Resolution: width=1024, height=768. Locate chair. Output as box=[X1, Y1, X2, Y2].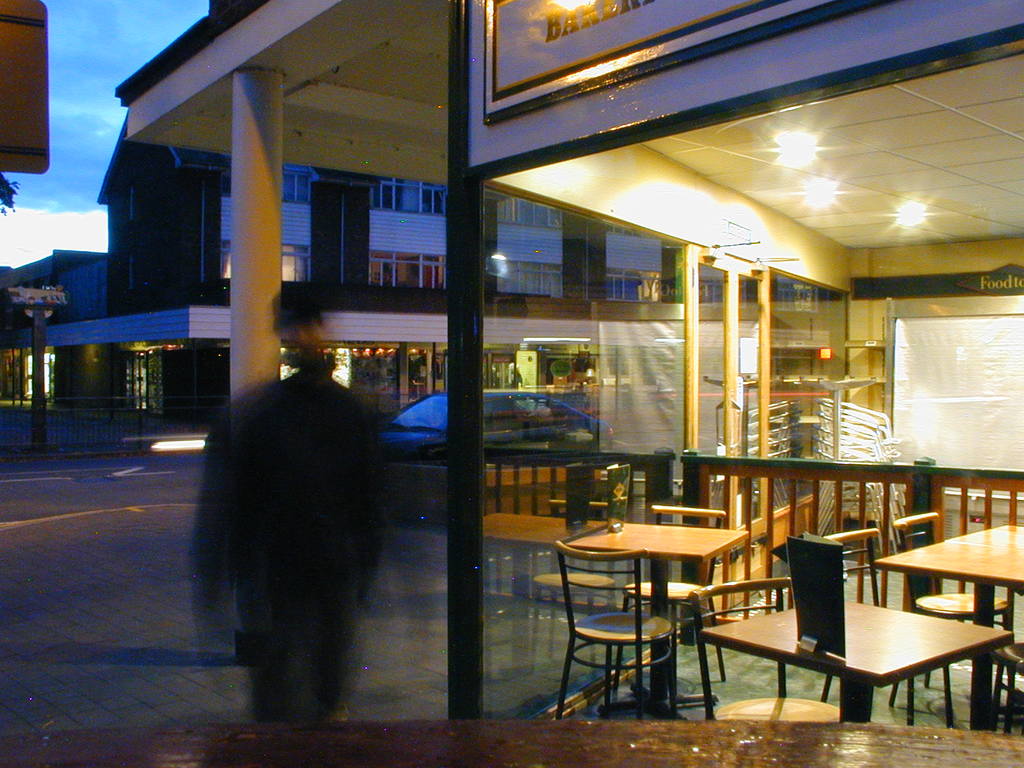
box=[620, 506, 730, 684].
